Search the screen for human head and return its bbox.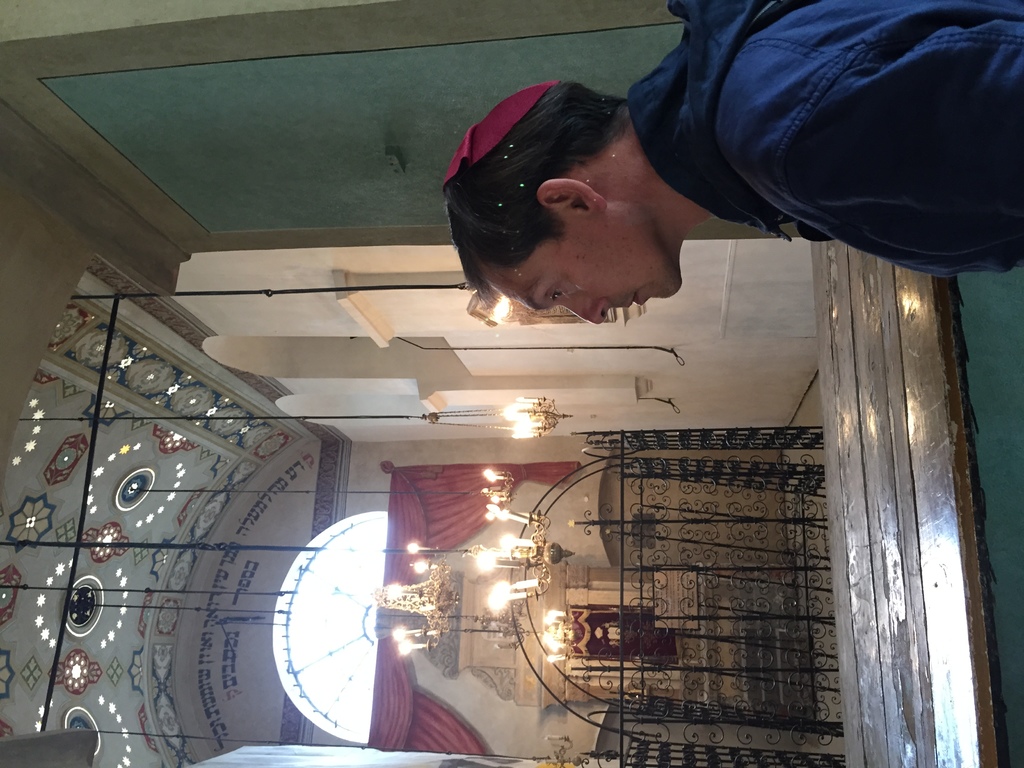
Found: x1=440, y1=80, x2=687, y2=328.
